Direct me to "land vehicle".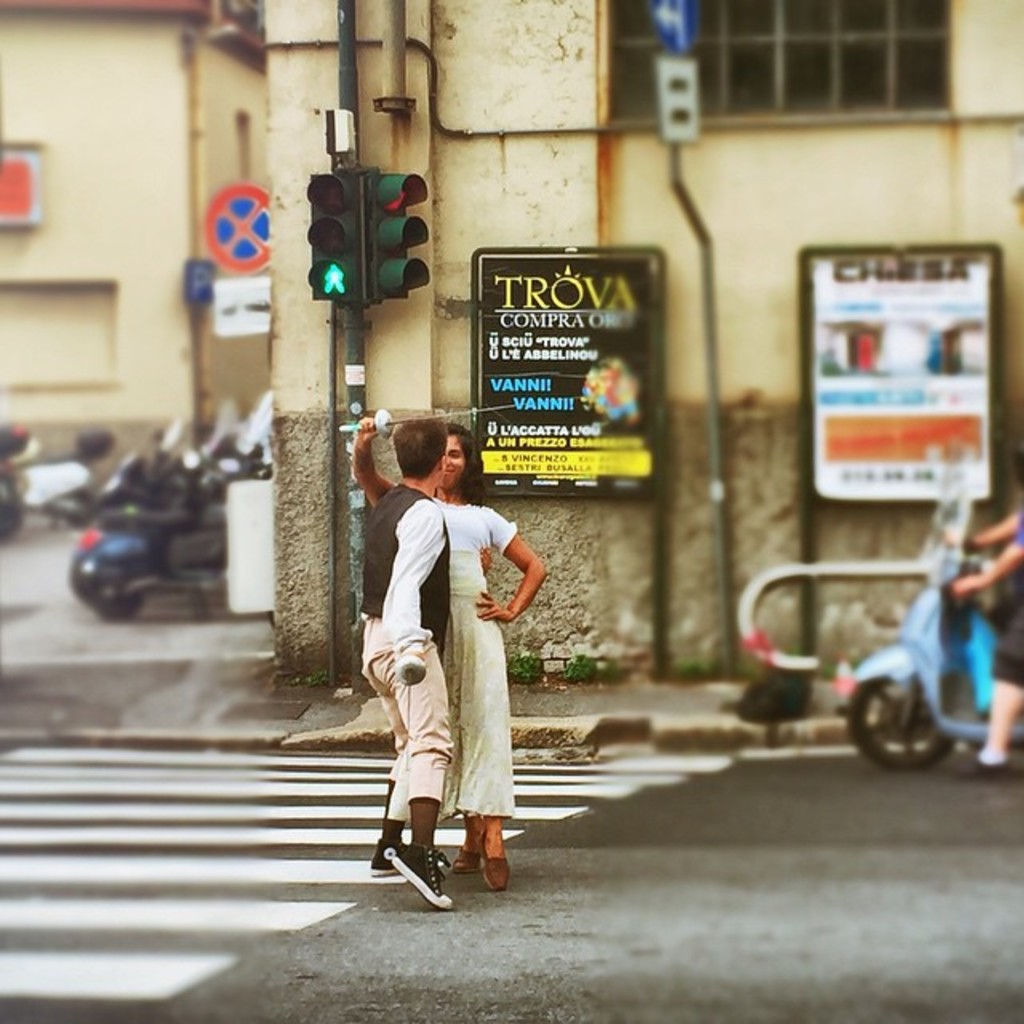
Direction: box=[13, 426, 114, 526].
